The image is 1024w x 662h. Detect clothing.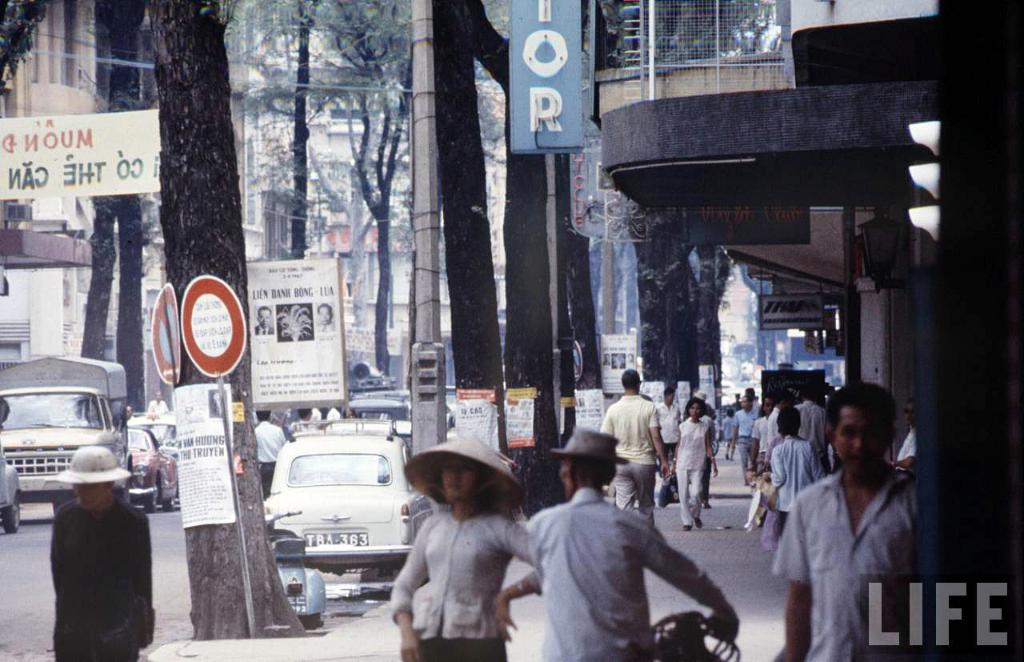
Detection: Rect(893, 428, 917, 463).
